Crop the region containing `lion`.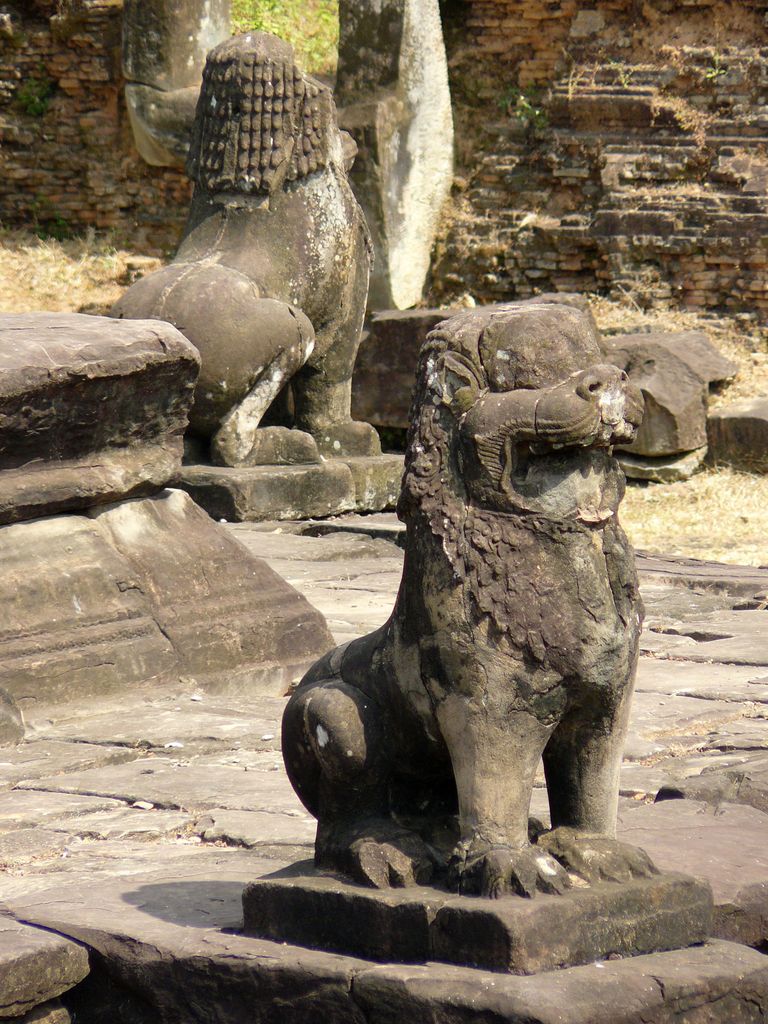
Crop region: bbox(280, 287, 653, 914).
